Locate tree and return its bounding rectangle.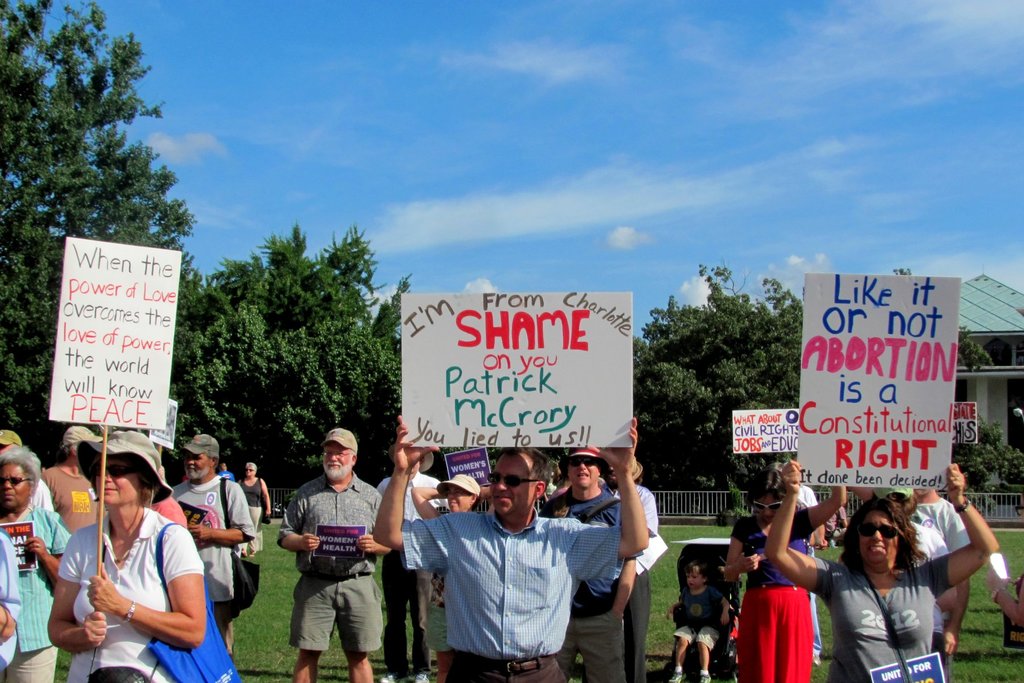
bbox=[952, 415, 1023, 500].
